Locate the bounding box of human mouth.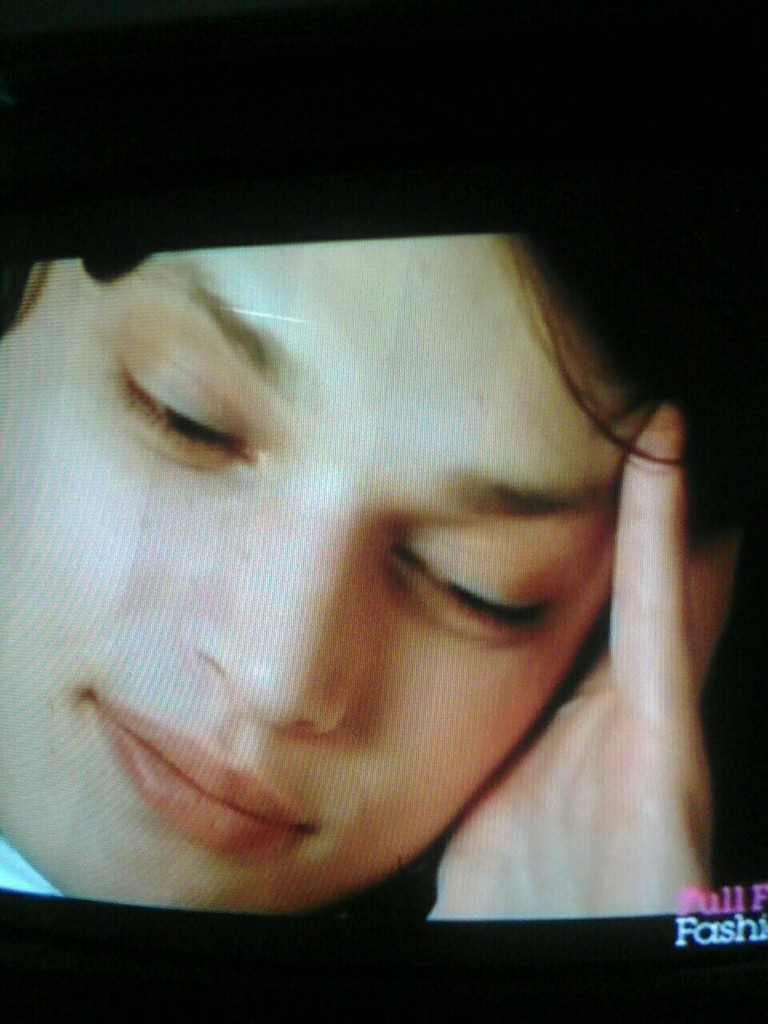
Bounding box: BBox(82, 689, 318, 863).
